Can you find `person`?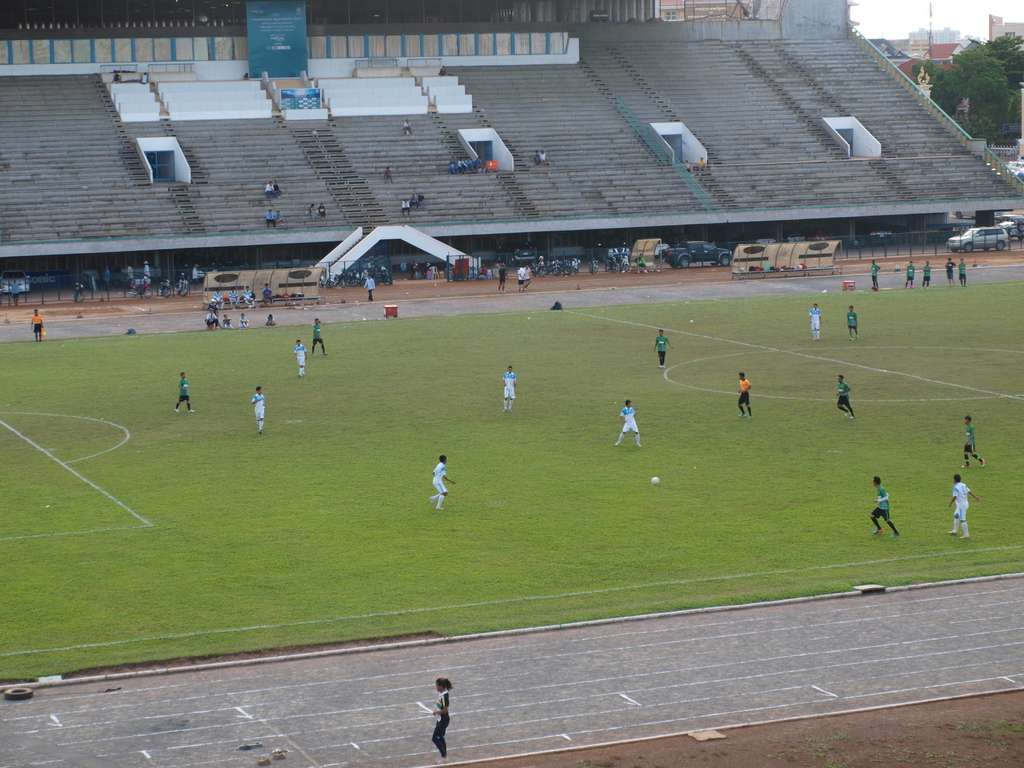
Yes, bounding box: 500/362/515/412.
